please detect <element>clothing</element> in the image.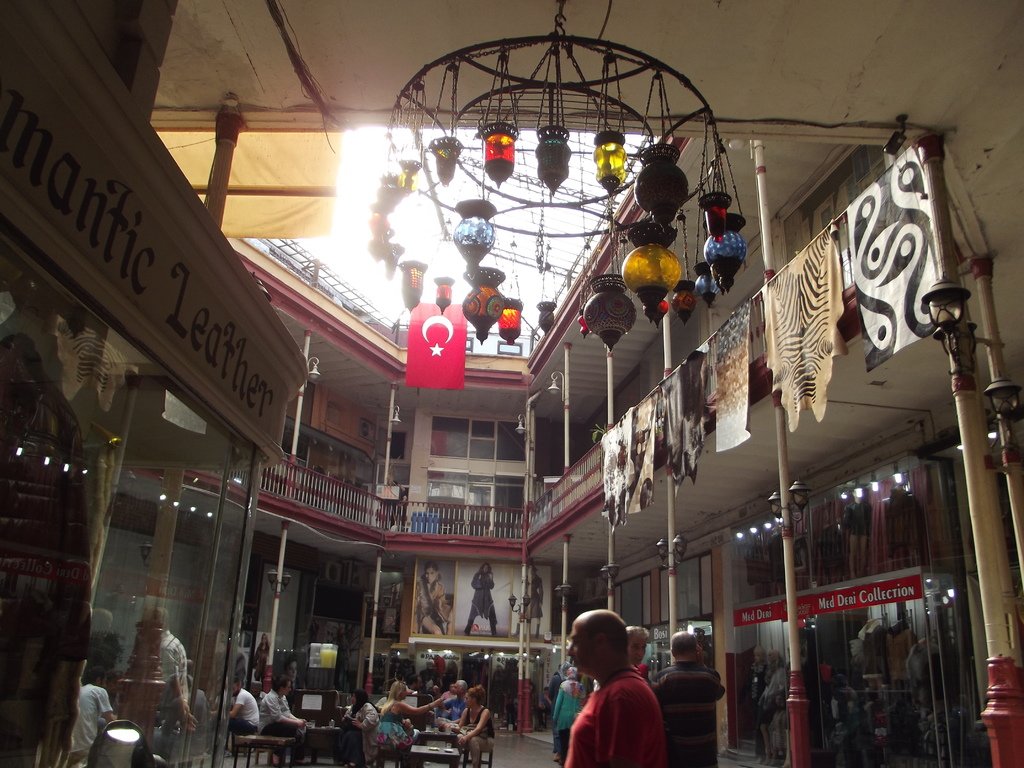
{"x1": 254, "y1": 685, "x2": 296, "y2": 730}.
